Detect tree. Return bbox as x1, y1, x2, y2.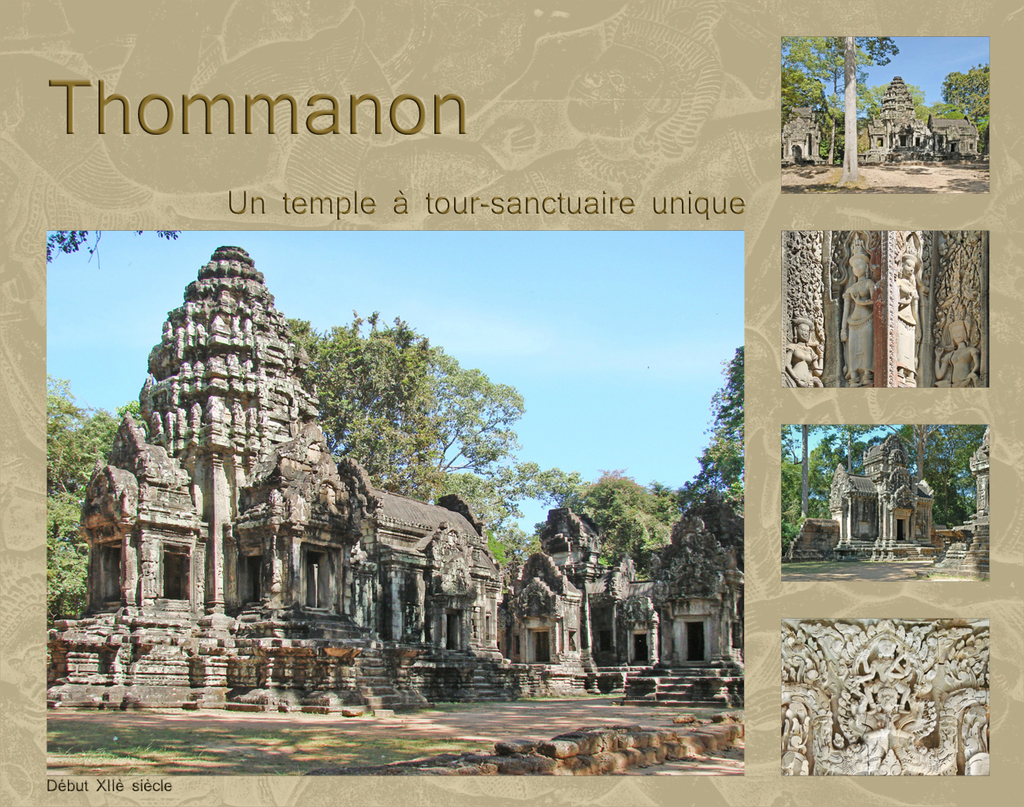
45, 230, 185, 270.
